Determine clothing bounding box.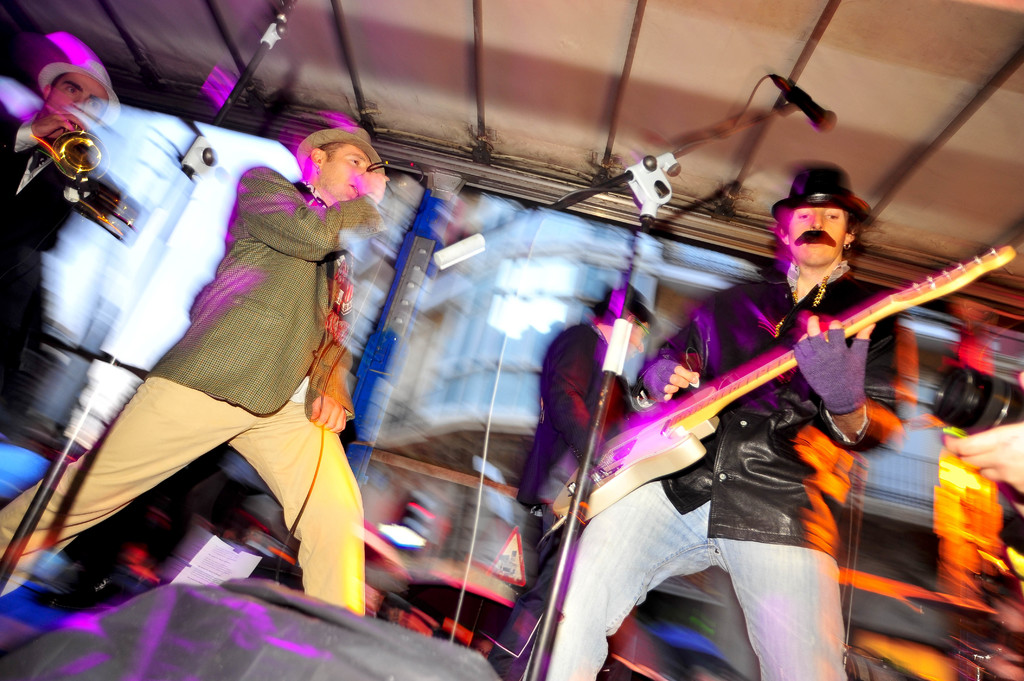
Determined: [84,124,381,605].
